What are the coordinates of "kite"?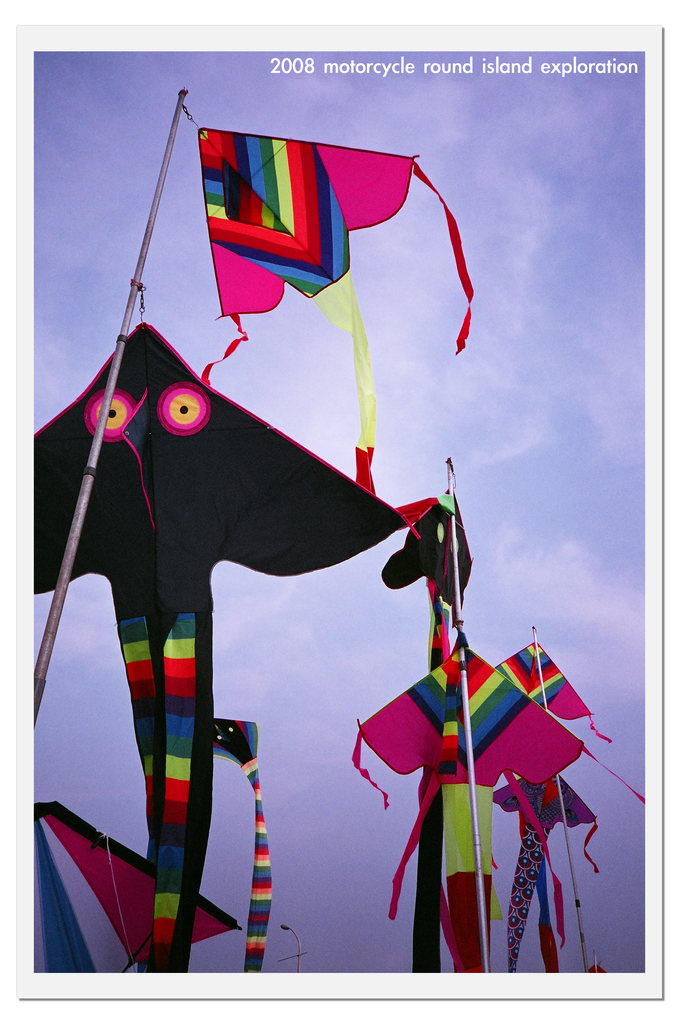
x1=348, y1=636, x2=644, y2=975.
